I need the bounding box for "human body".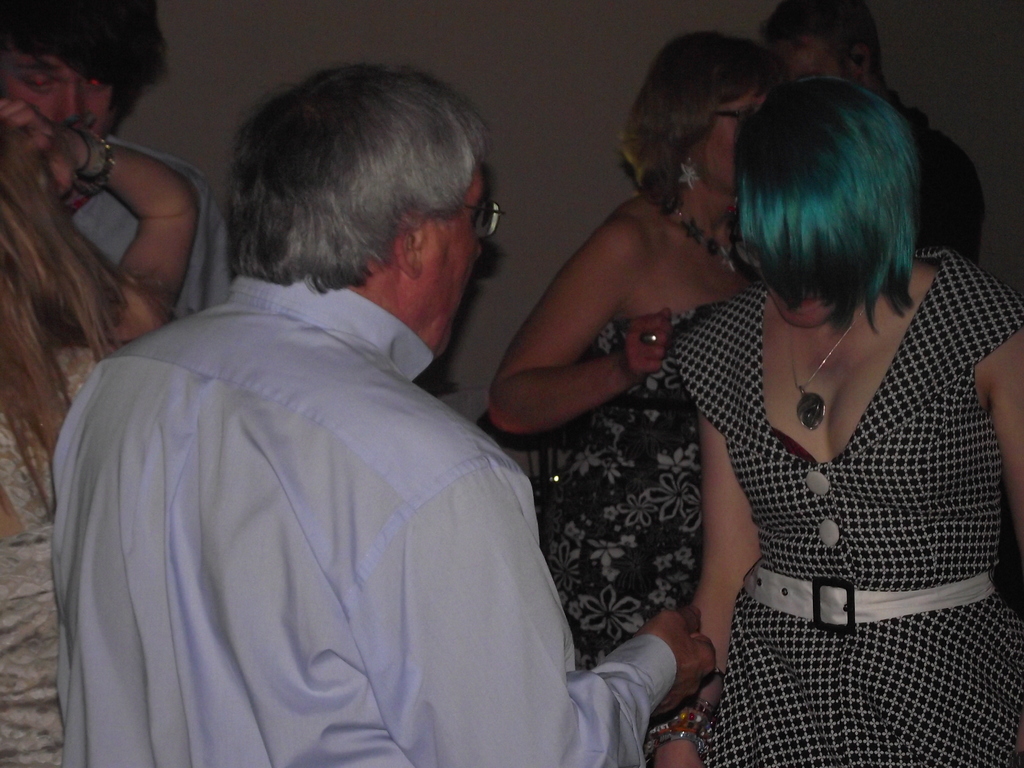
Here it is: <region>484, 21, 793, 673</region>.
